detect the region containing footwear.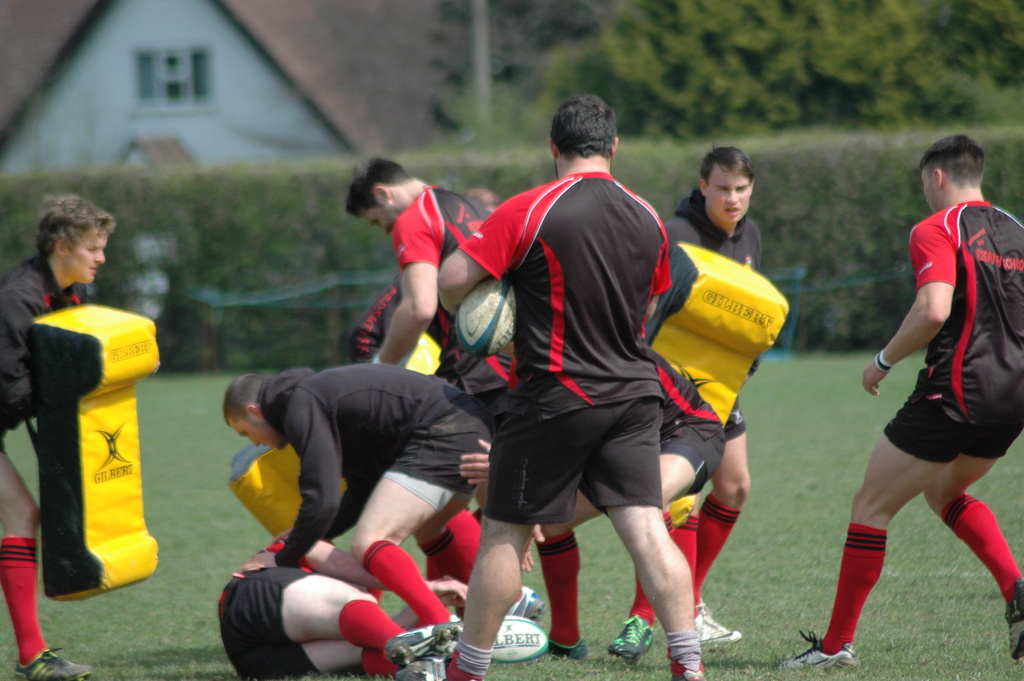
bbox=(696, 600, 740, 643).
